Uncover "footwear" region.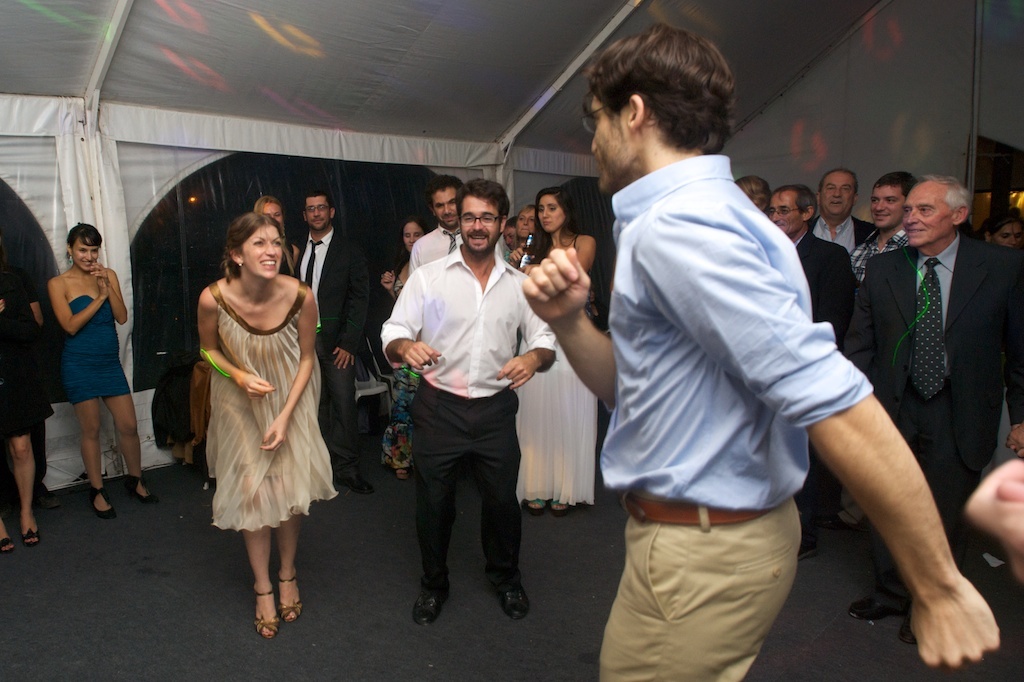
Uncovered: locate(330, 461, 376, 495).
